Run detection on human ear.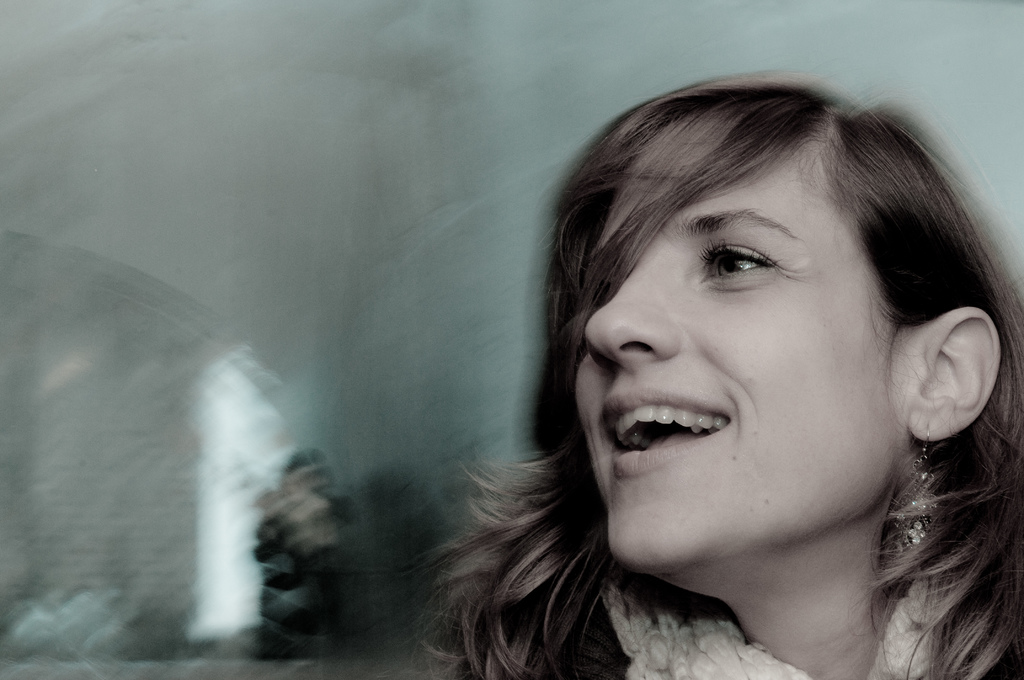
Result: <bbox>908, 311, 998, 442</bbox>.
